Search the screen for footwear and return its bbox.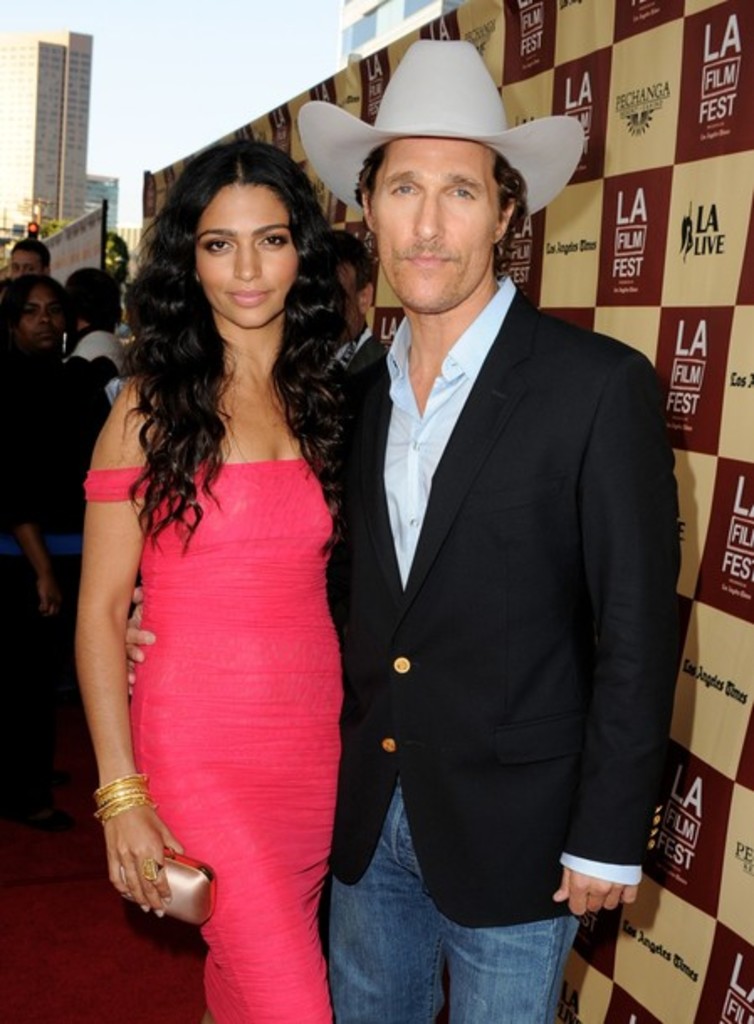
Found: <region>27, 755, 67, 784</region>.
